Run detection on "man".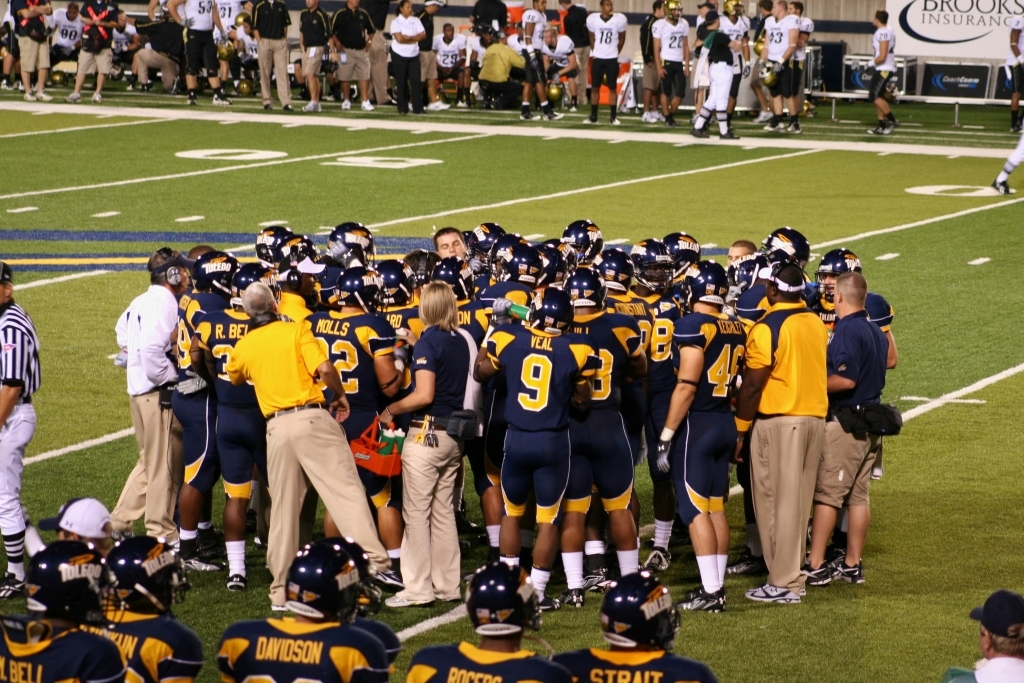
Result: <region>1005, 13, 1023, 134</region>.
